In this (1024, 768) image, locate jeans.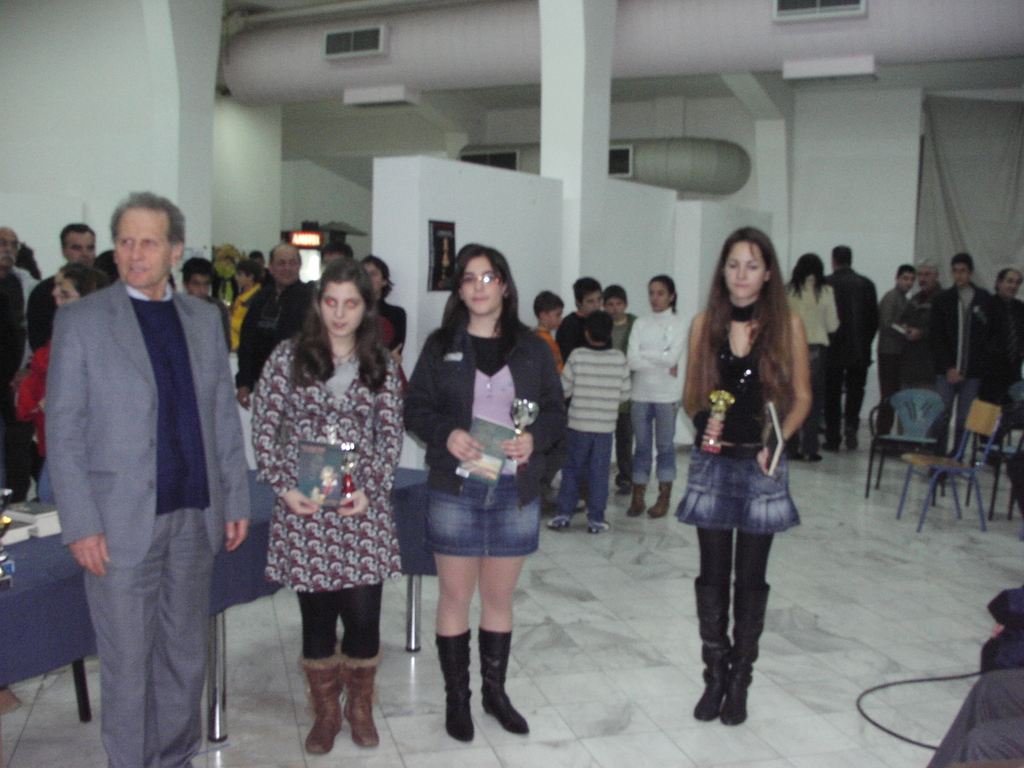
Bounding box: bbox=(873, 355, 902, 440).
